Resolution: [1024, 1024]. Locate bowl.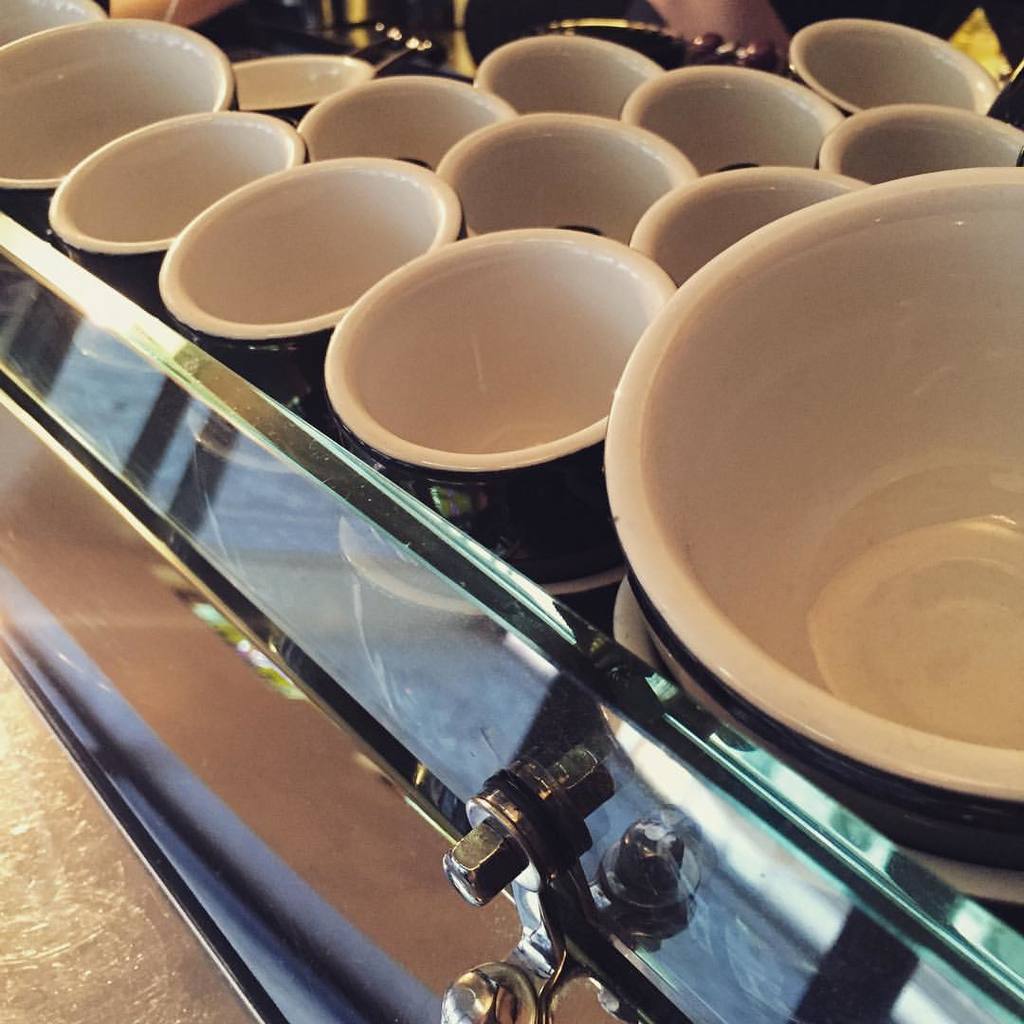
x1=820 y1=104 x2=1023 y2=184.
